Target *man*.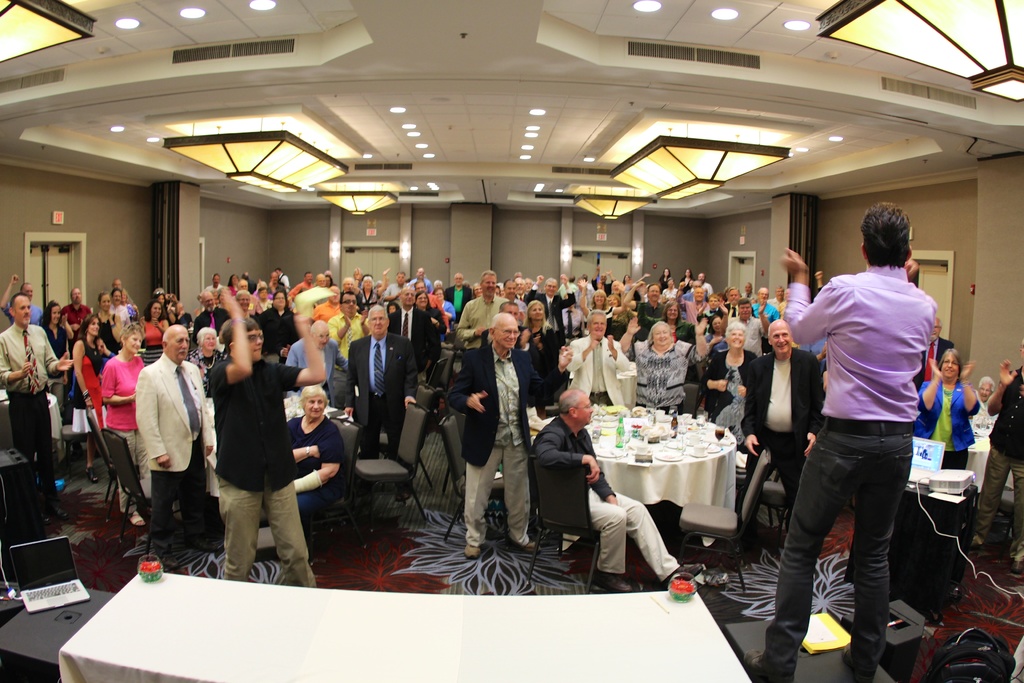
Target region: (209,290,326,587).
